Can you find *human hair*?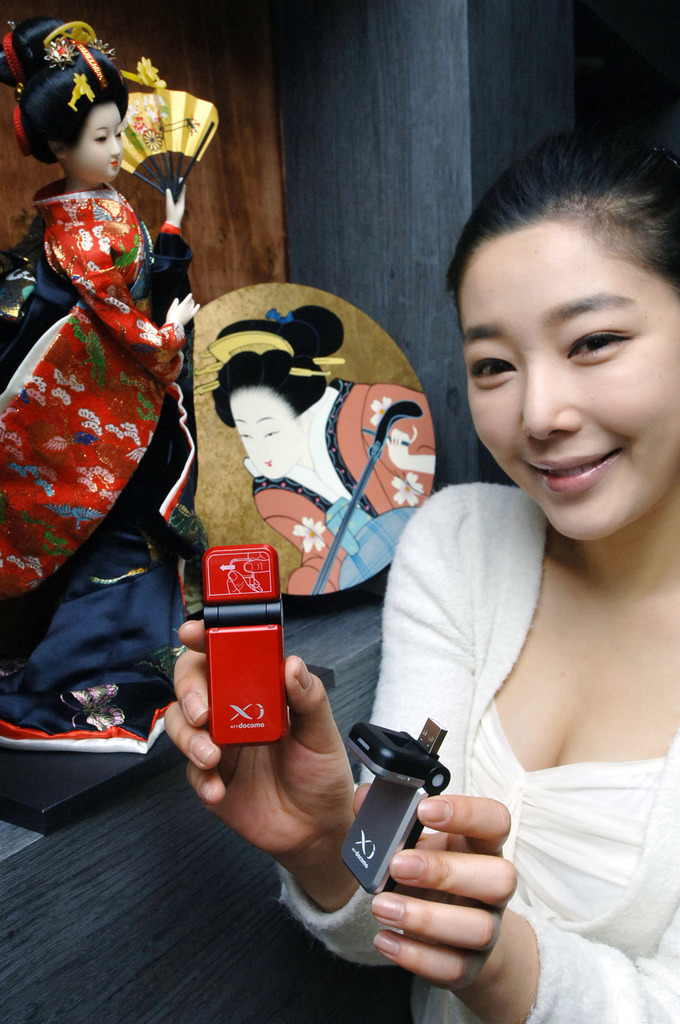
Yes, bounding box: (left=465, top=130, right=663, bottom=362).
